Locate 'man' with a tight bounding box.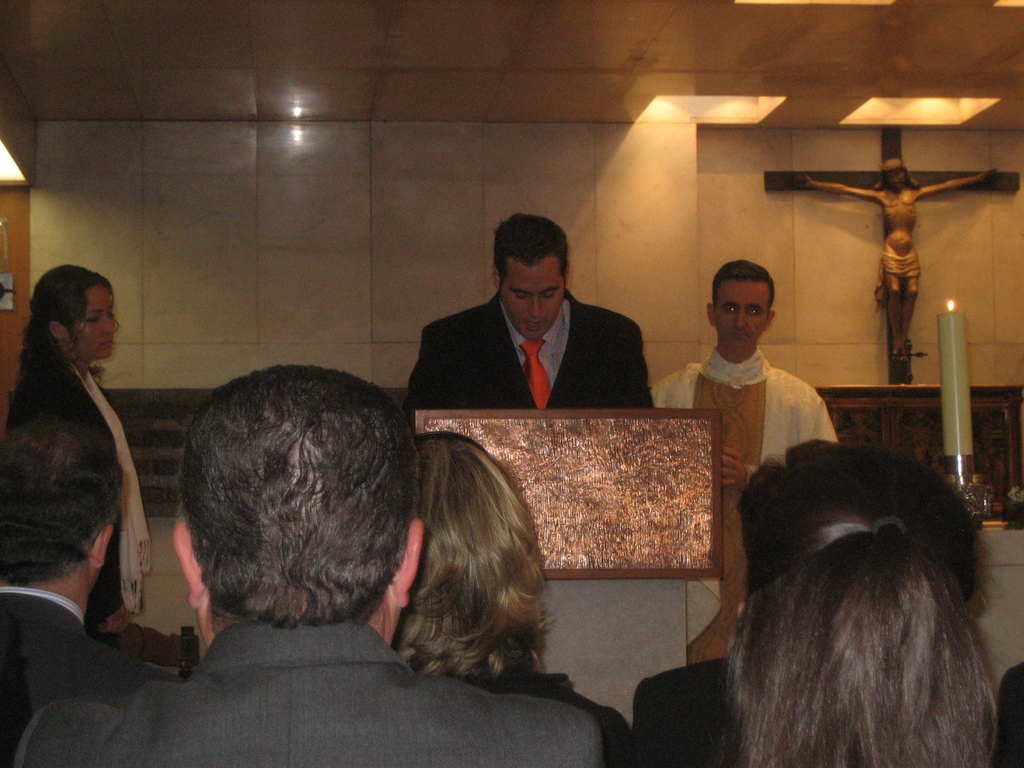
region(797, 155, 1009, 365).
